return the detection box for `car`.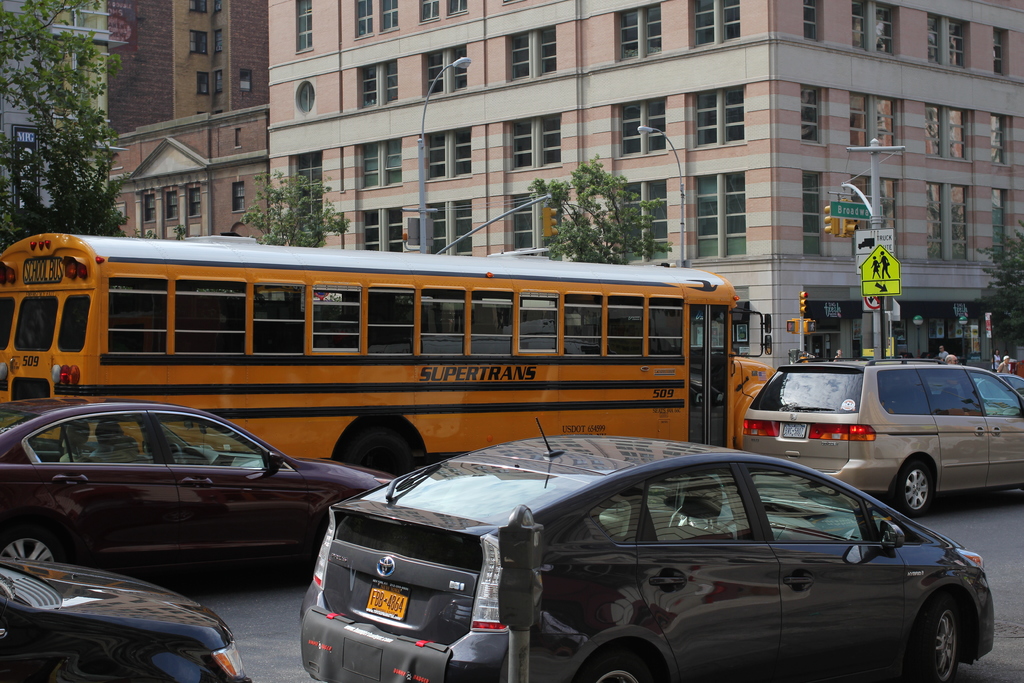
bbox(0, 554, 250, 682).
